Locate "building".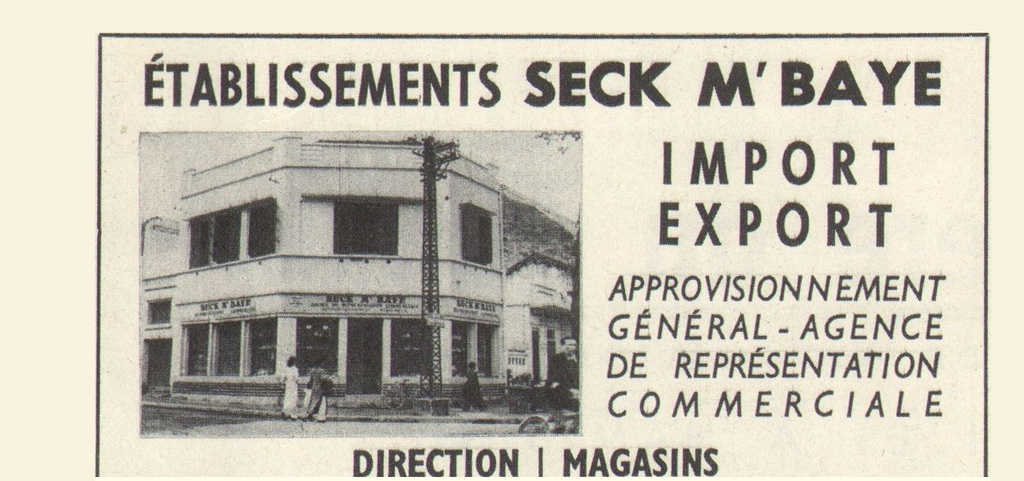
Bounding box: {"left": 171, "top": 134, "right": 503, "bottom": 398}.
